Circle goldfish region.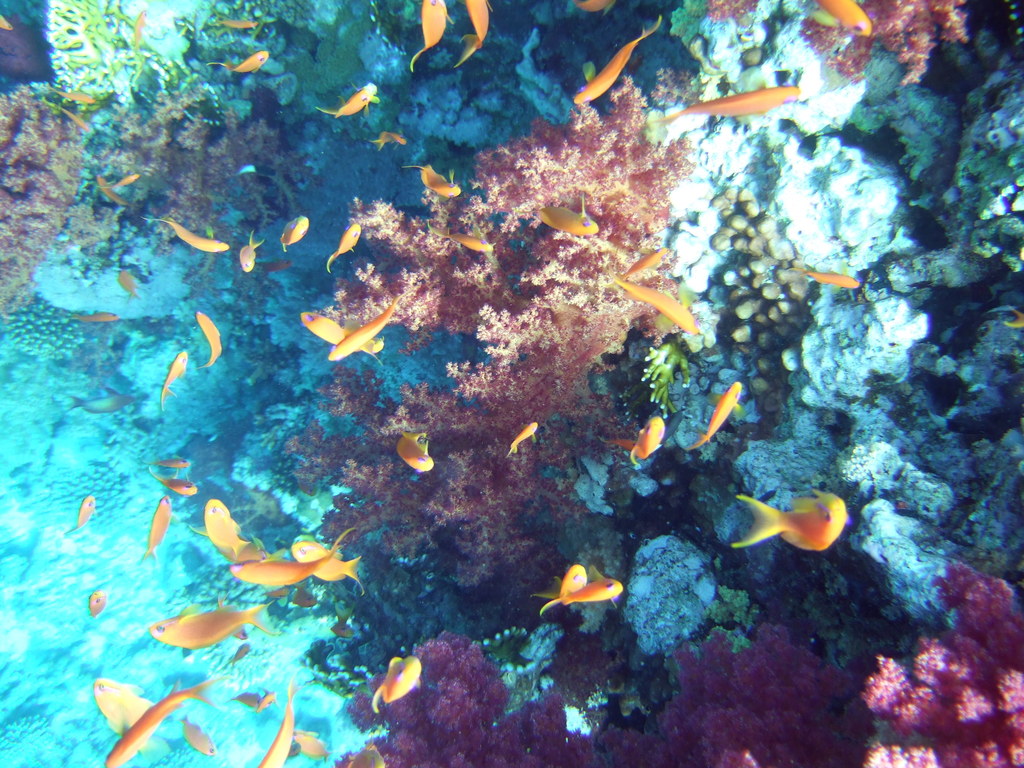
Region: (294,732,332,762).
